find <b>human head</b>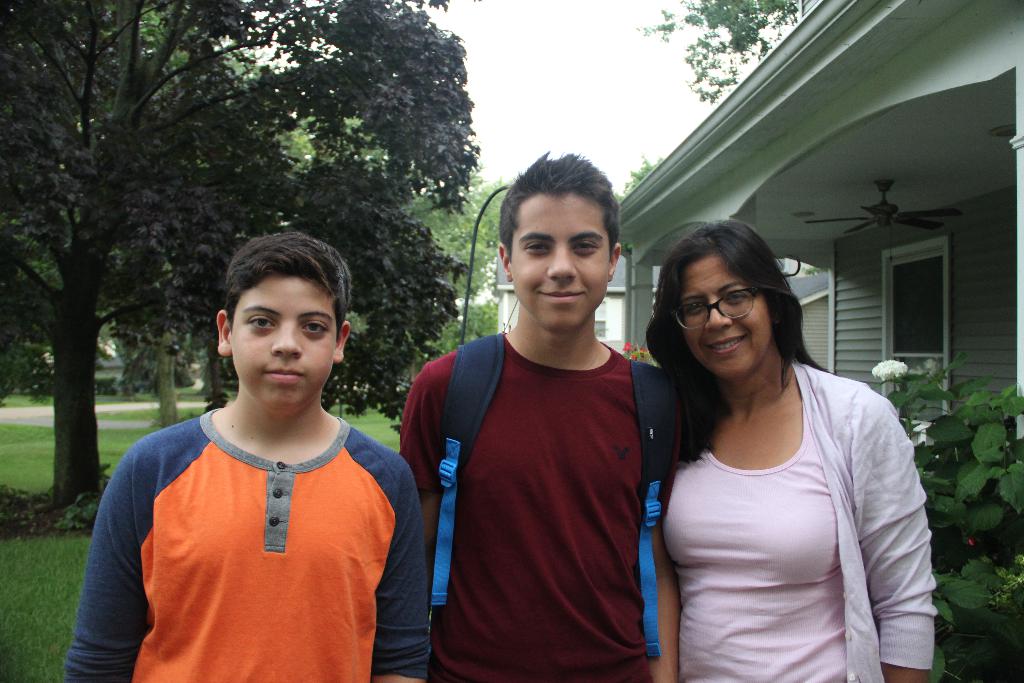
(218, 236, 381, 418)
